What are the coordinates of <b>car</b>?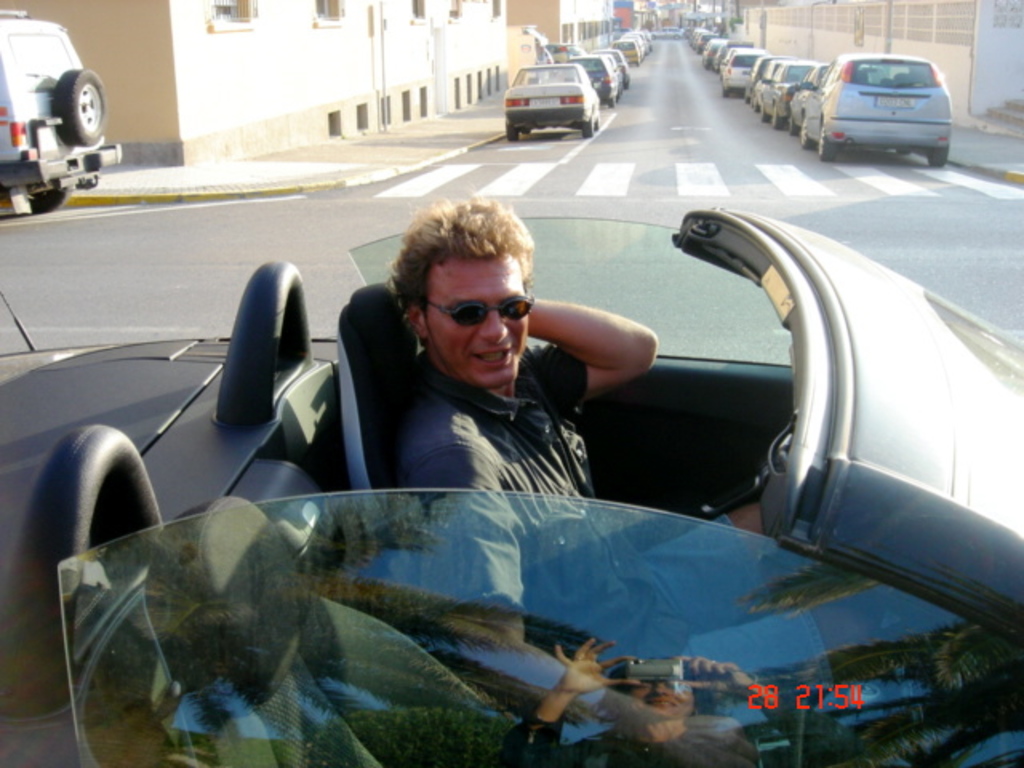
744 58 824 133.
